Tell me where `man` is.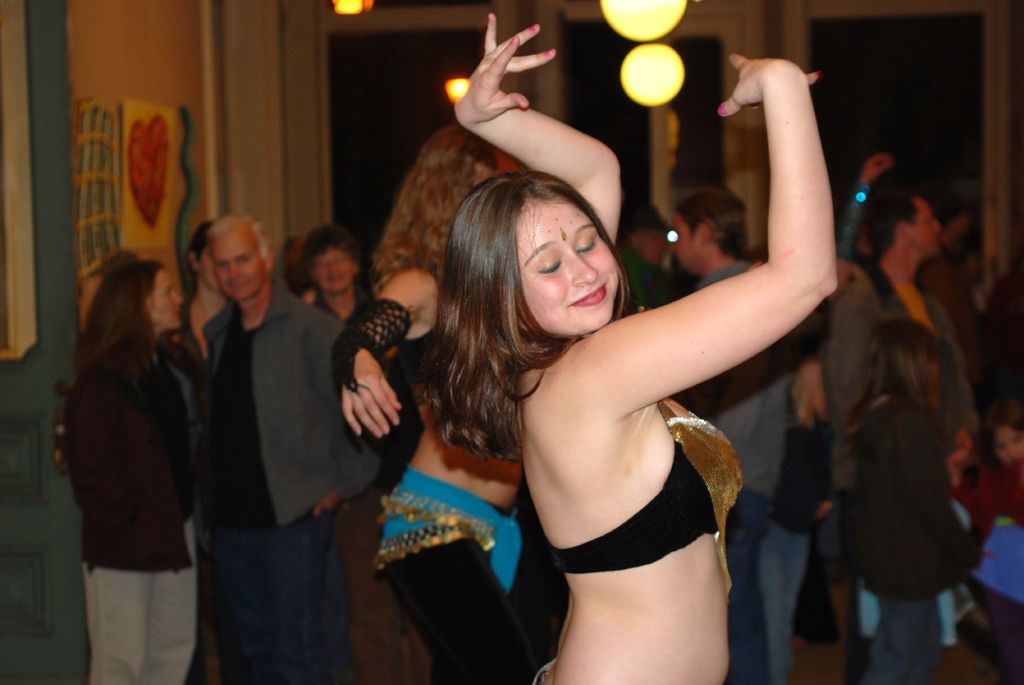
`man` is at region(824, 191, 973, 681).
